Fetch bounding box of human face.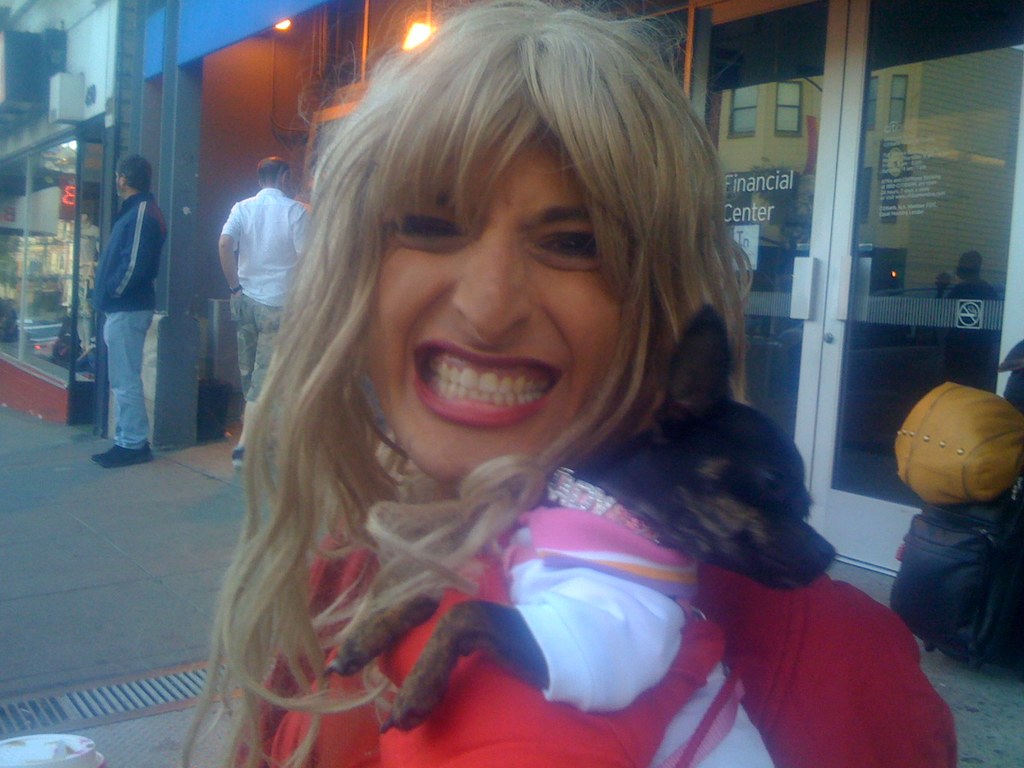
Bbox: pyautogui.locateOnScreen(375, 127, 624, 487).
